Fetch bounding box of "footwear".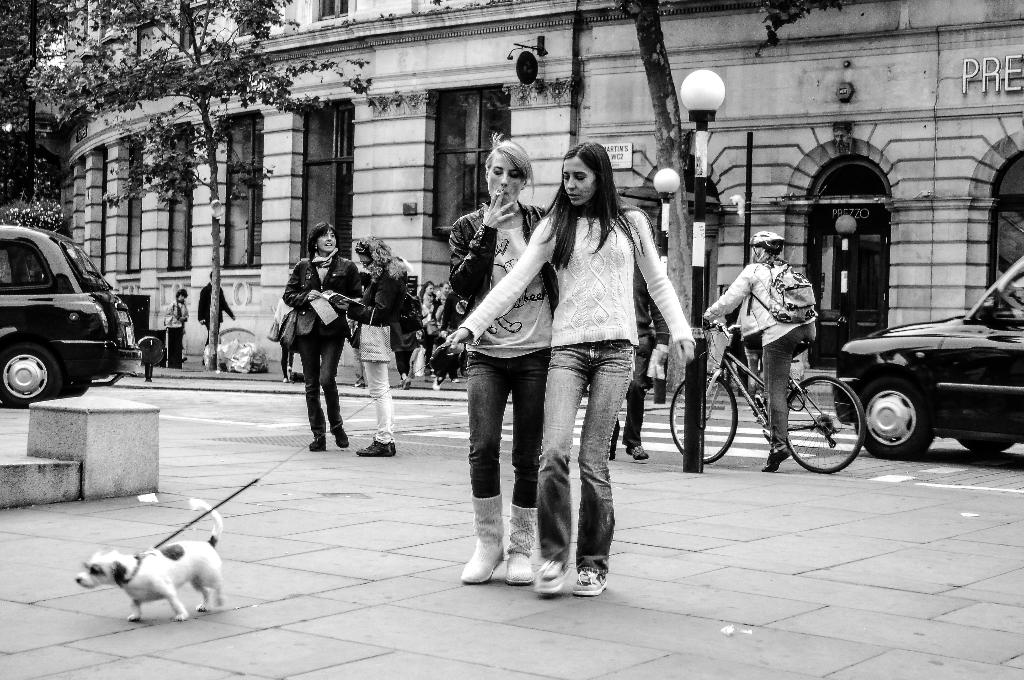
Bbox: bbox=(534, 555, 571, 592).
